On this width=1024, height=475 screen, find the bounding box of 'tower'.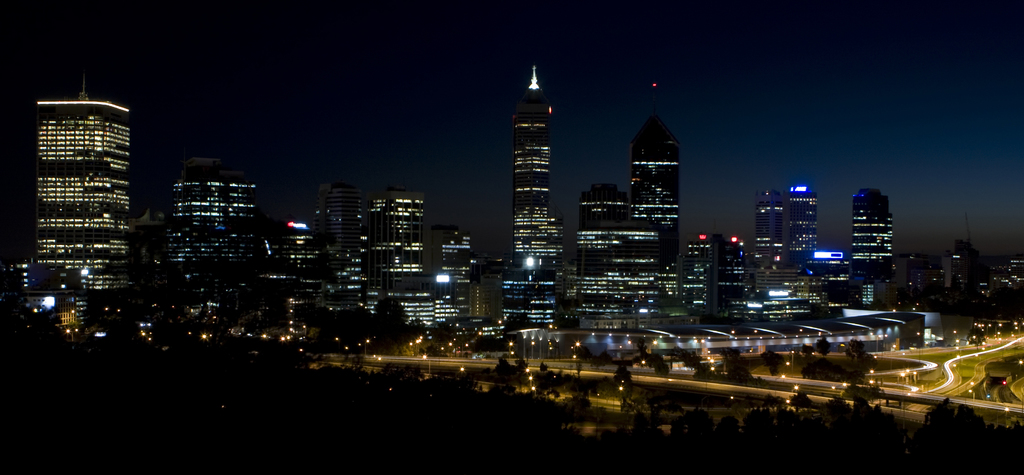
Bounding box: {"left": 792, "top": 185, "right": 821, "bottom": 285}.
